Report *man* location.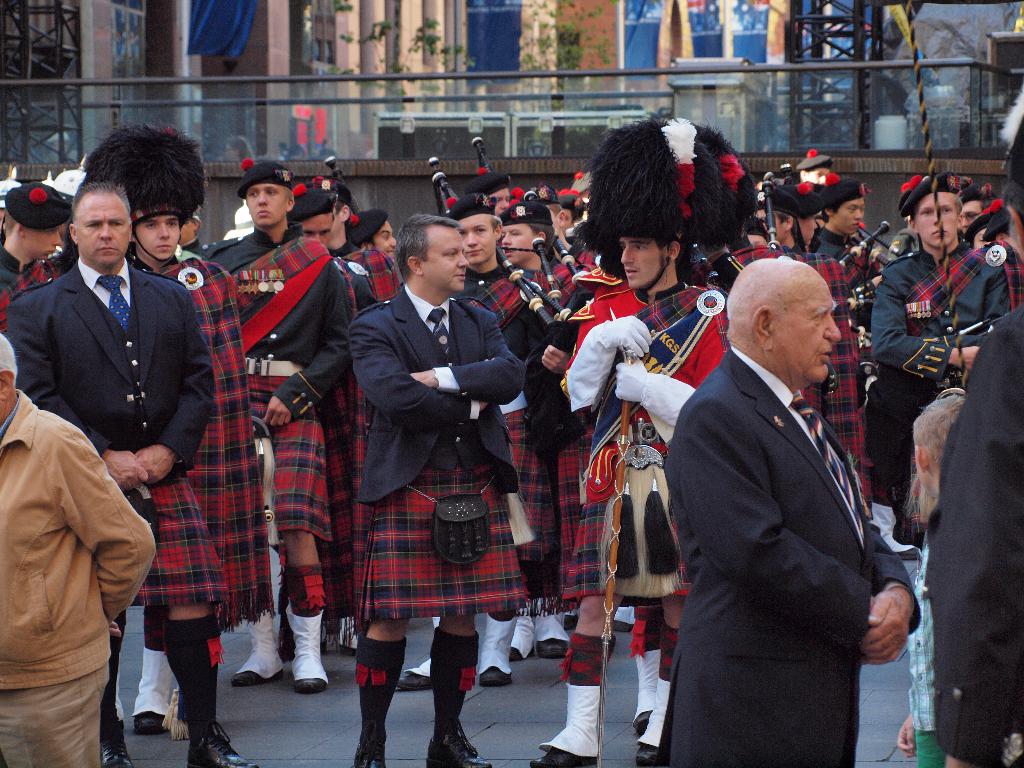
Report: (504, 199, 570, 312).
